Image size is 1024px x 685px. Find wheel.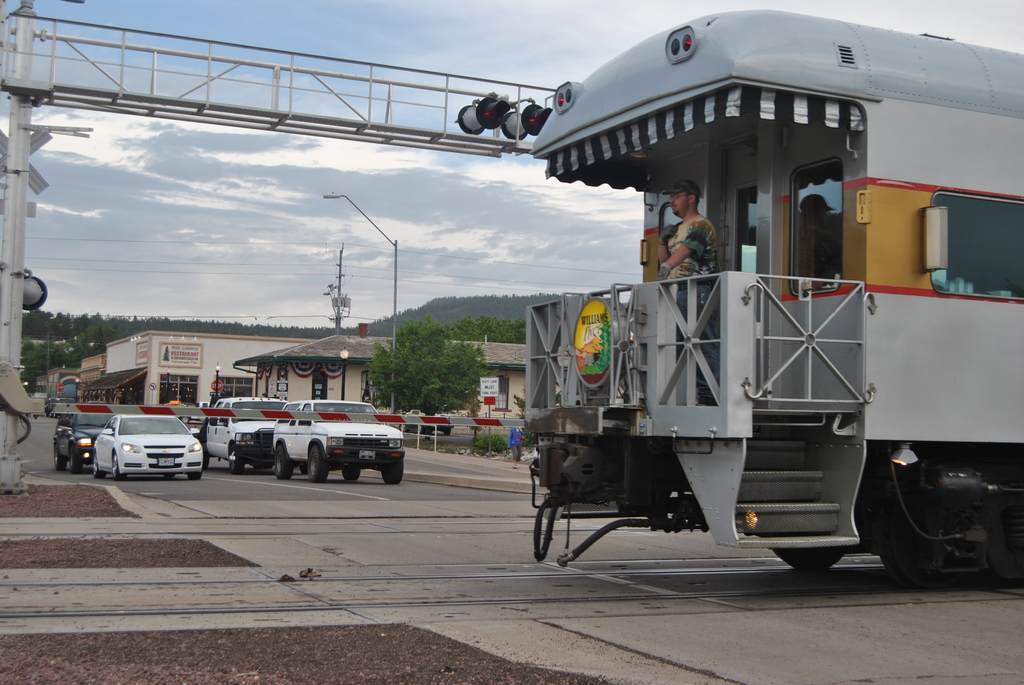
(left=70, top=446, right=81, bottom=474).
